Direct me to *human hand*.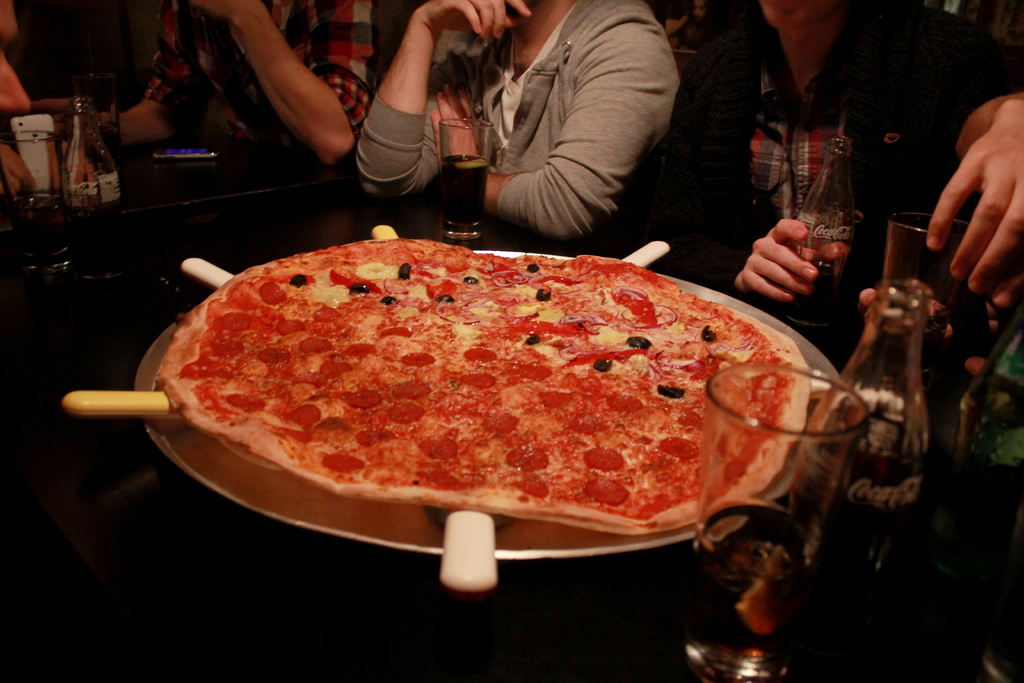
Direction: locate(31, 100, 109, 134).
